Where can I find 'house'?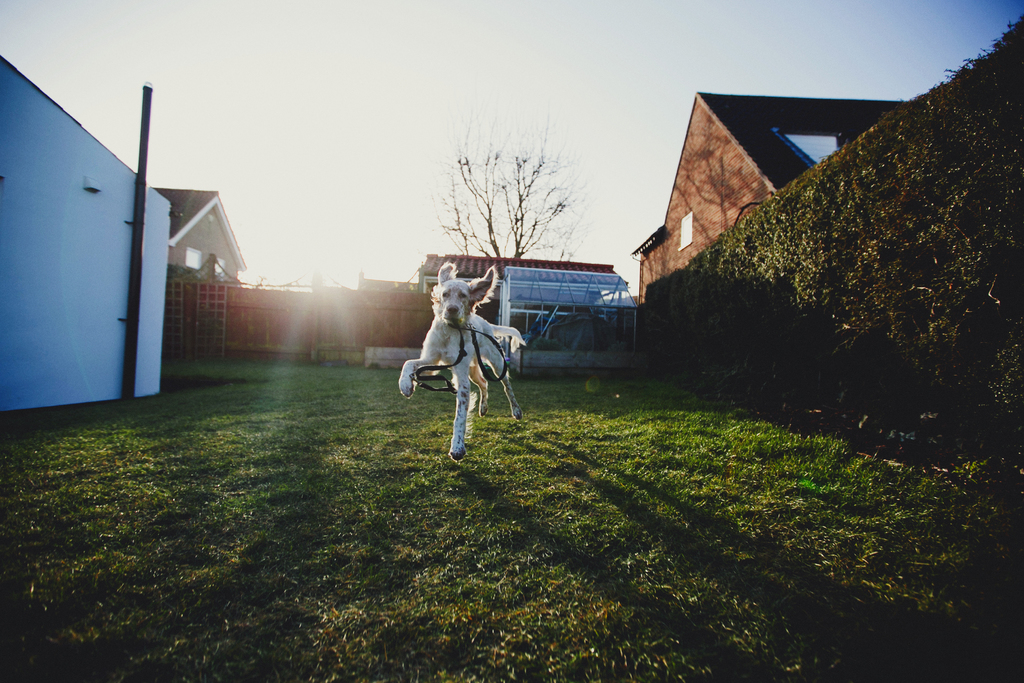
You can find it at left=145, top=177, right=249, bottom=283.
